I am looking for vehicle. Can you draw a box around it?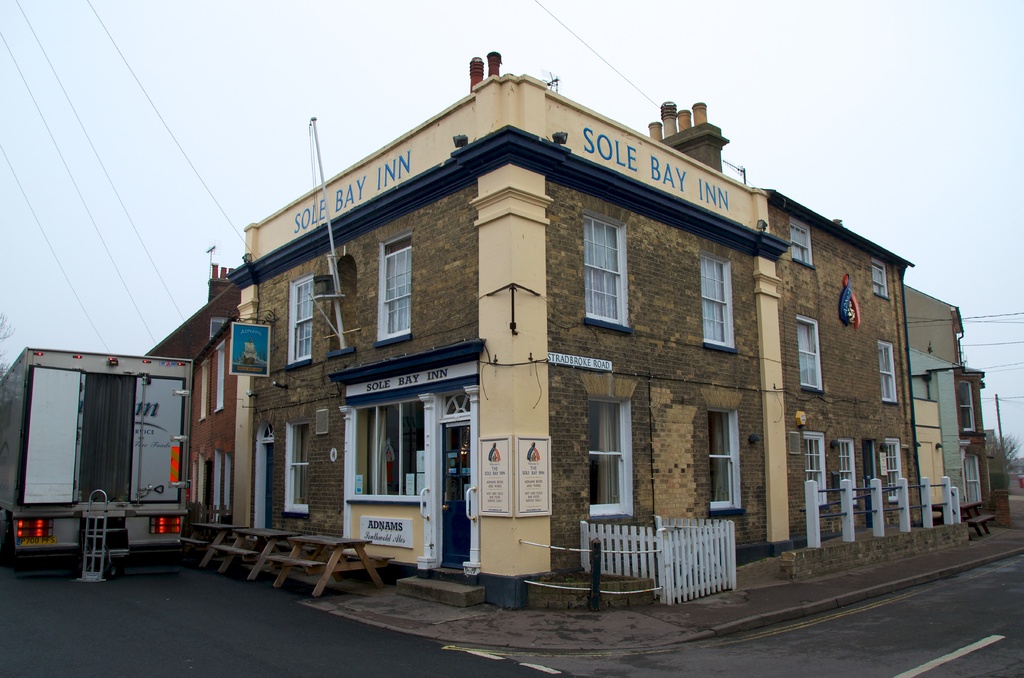
Sure, the bounding box is bbox=[17, 350, 200, 581].
